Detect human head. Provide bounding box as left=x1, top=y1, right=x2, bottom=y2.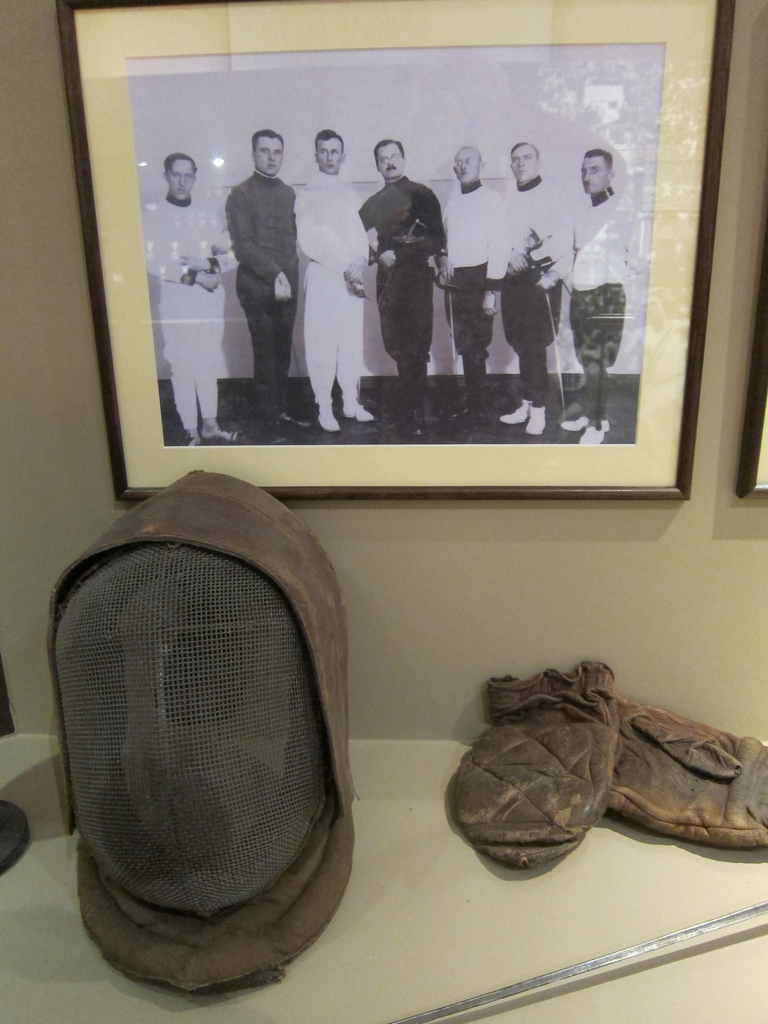
left=163, top=151, right=198, bottom=204.
